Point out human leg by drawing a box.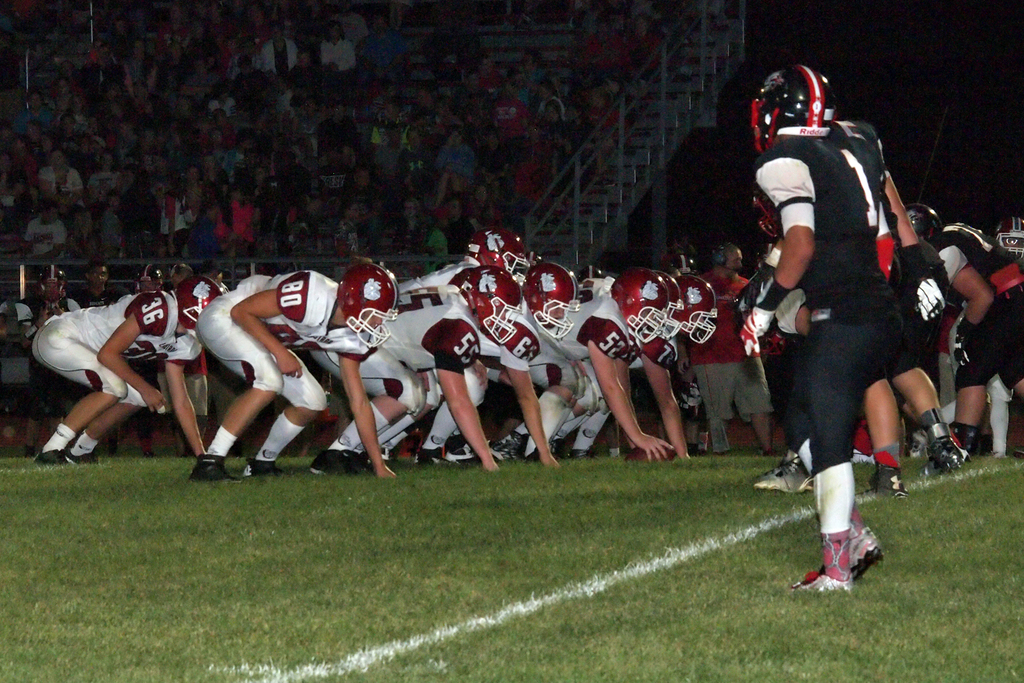
902/360/955/477.
